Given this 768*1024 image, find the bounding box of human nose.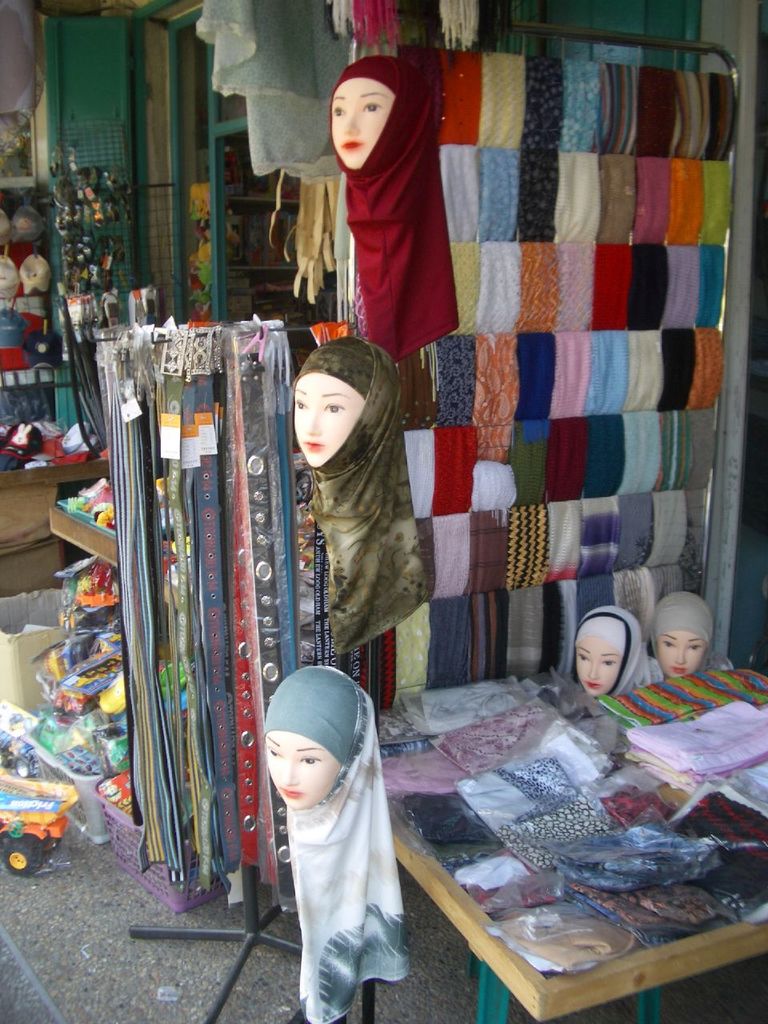
x1=277 y1=762 x2=302 y2=786.
